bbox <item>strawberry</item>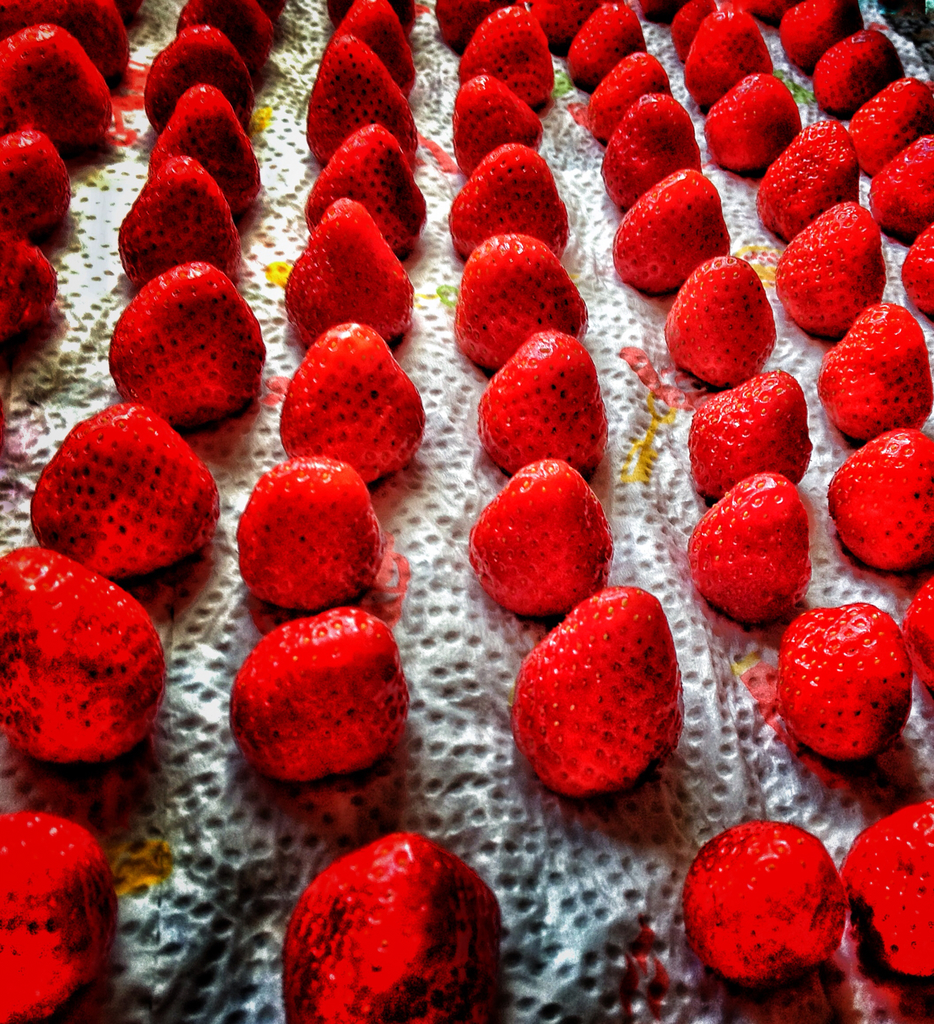
[0,234,58,338]
